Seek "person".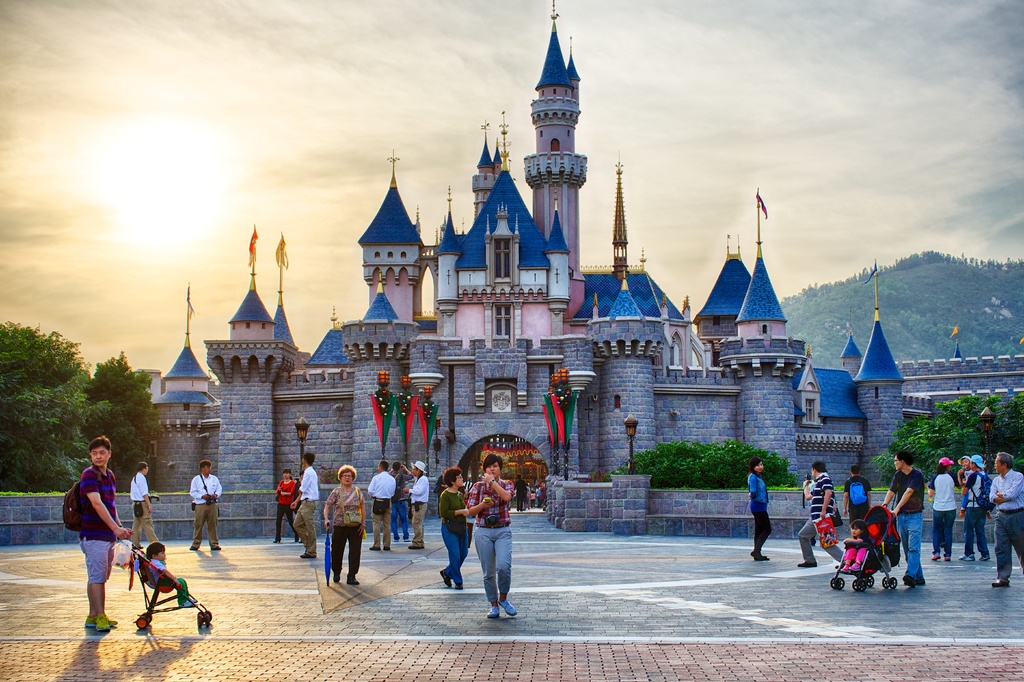
442:468:473:592.
